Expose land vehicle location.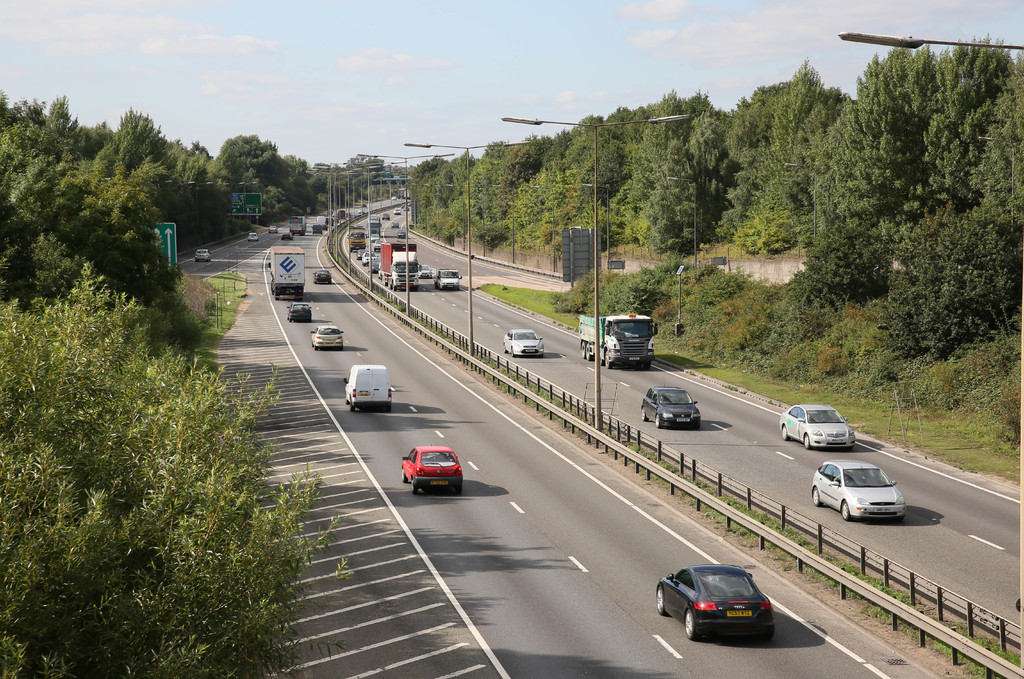
Exposed at (x1=812, y1=457, x2=910, y2=525).
